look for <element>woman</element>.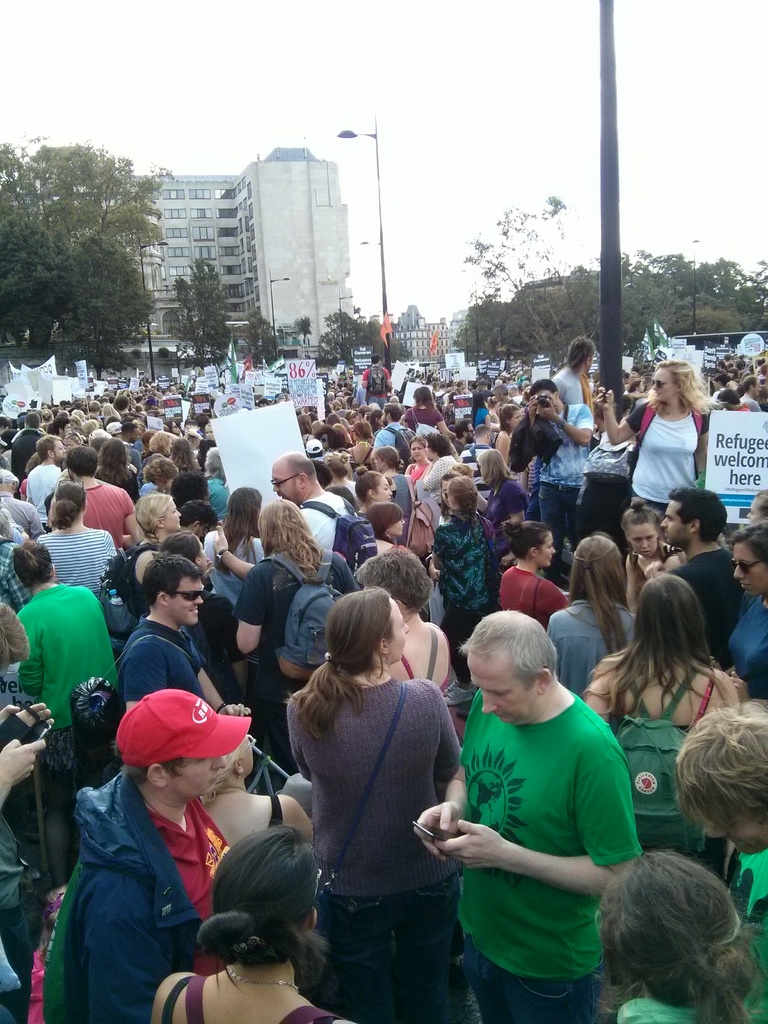
Found: region(574, 574, 751, 881).
